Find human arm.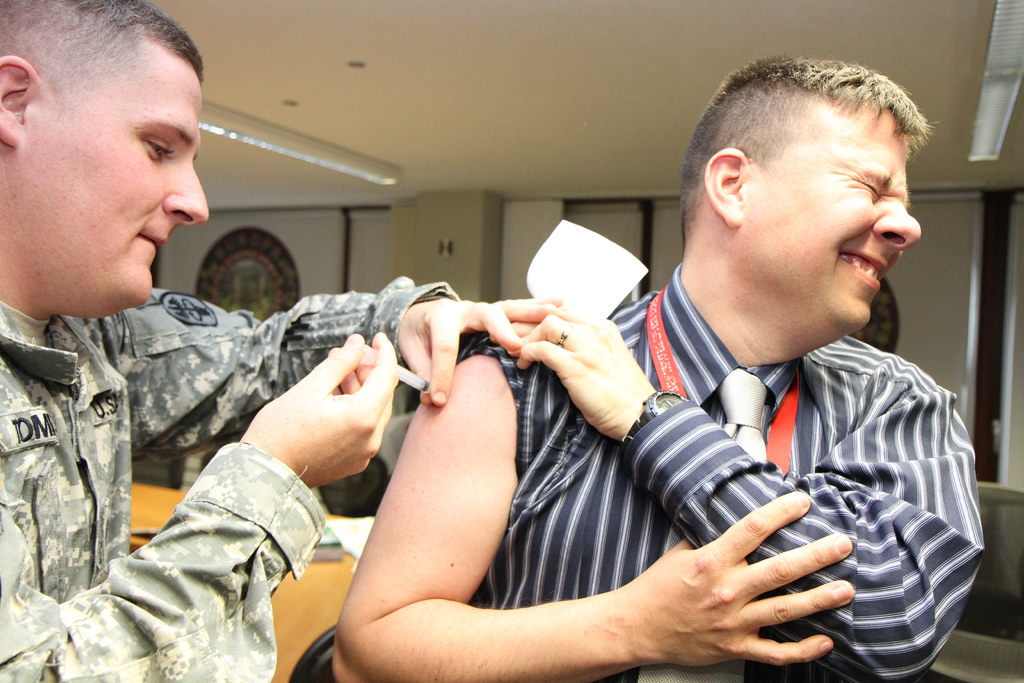
{"x1": 133, "y1": 273, "x2": 566, "y2": 465}.
